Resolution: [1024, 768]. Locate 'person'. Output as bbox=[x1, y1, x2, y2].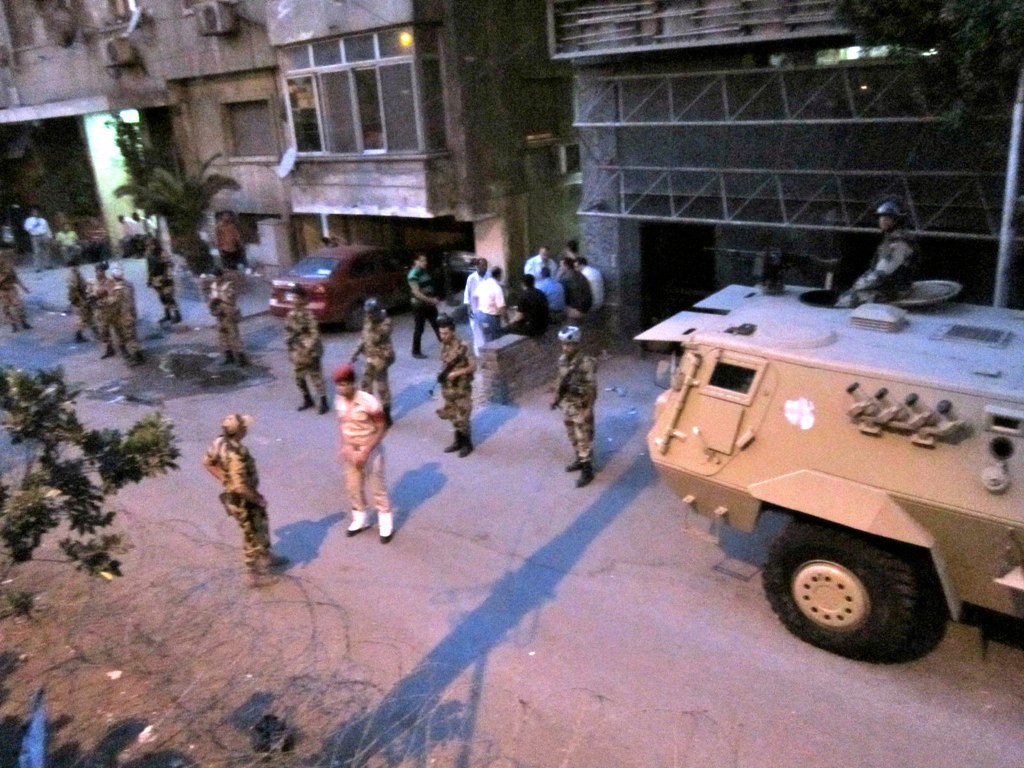
bbox=[280, 285, 328, 416].
